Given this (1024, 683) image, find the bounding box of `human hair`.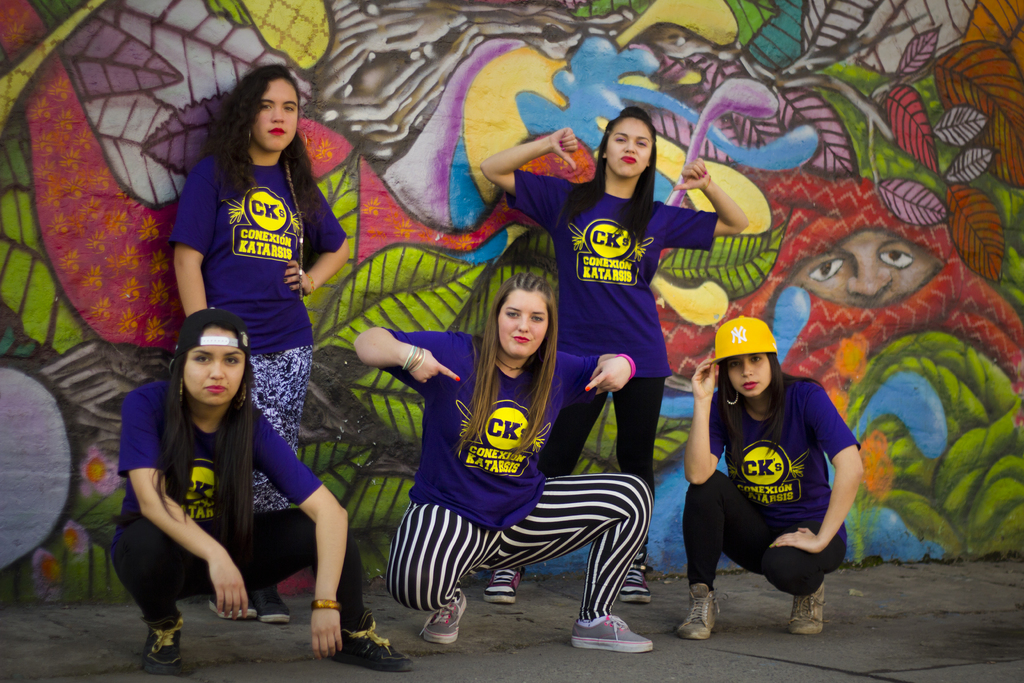
box(451, 270, 561, 456).
